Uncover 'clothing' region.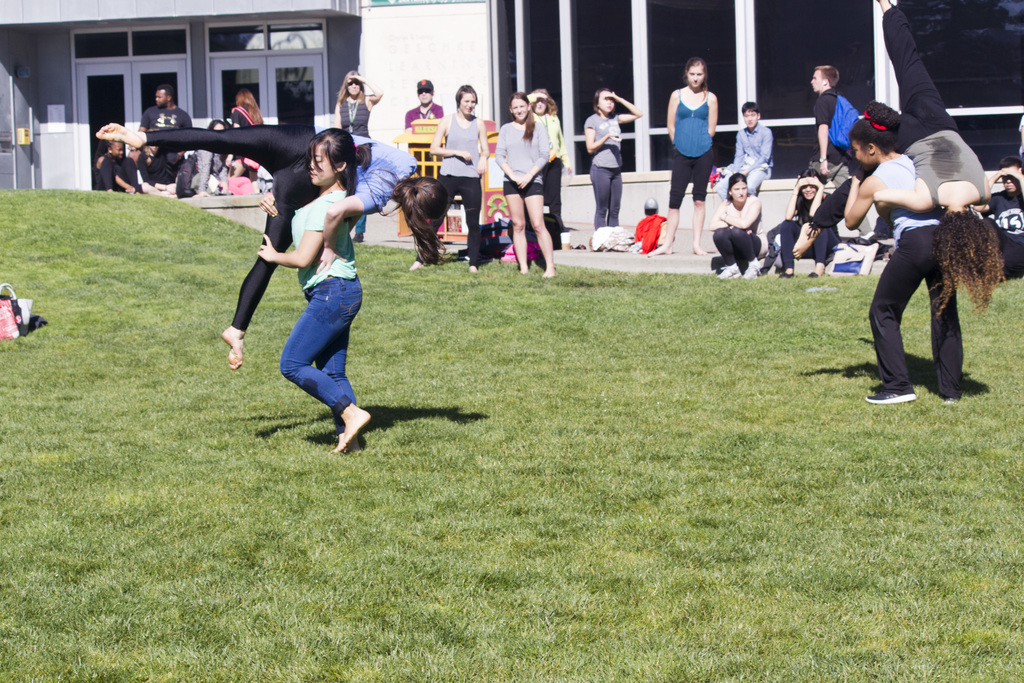
Uncovered: [140,103,191,170].
